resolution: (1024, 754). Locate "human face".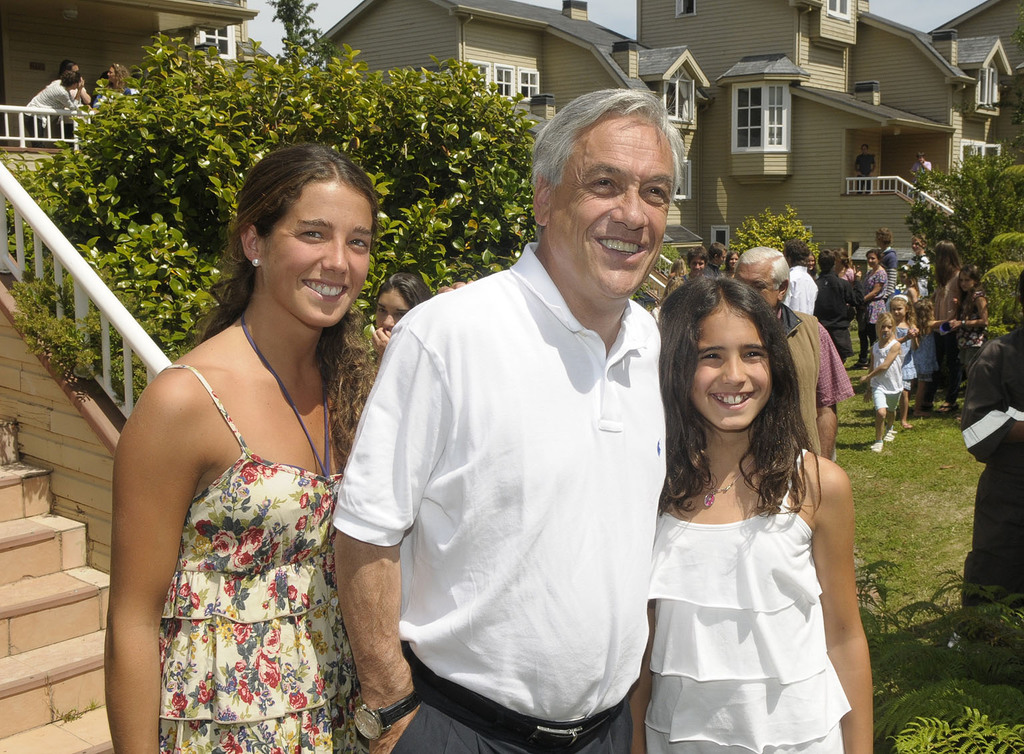
257 182 372 329.
